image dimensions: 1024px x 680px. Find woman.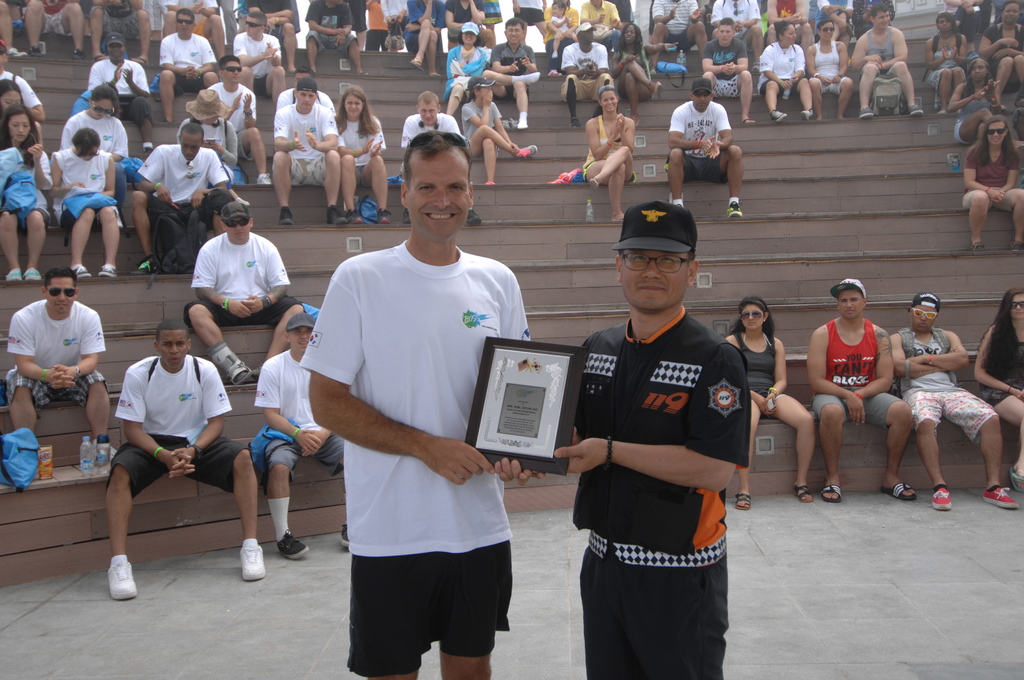
{"x1": 462, "y1": 76, "x2": 542, "y2": 192}.
